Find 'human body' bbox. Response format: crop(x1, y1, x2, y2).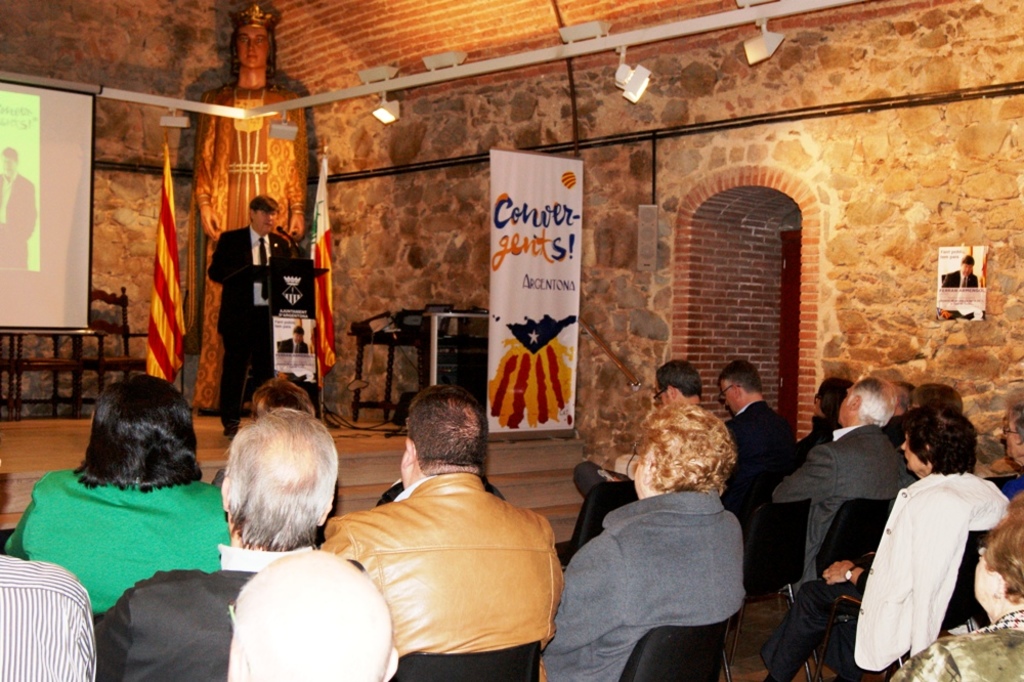
crop(549, 402, 746, 681).
